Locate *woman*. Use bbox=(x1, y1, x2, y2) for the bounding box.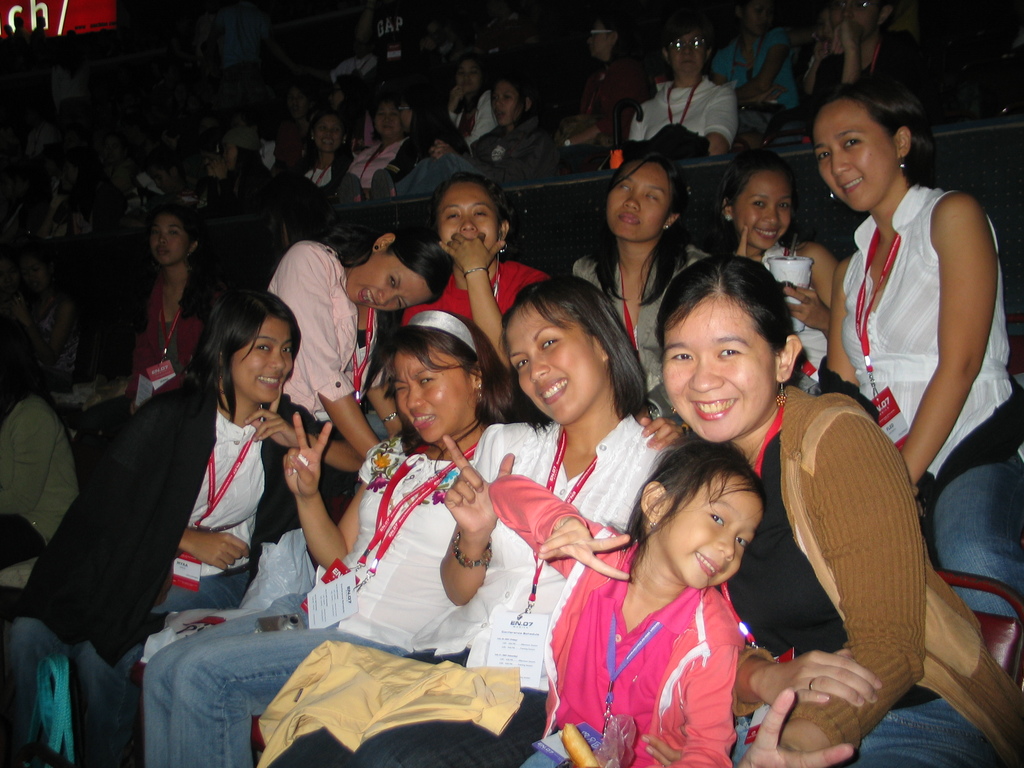
bbox=(710, 0, 797, 111).
